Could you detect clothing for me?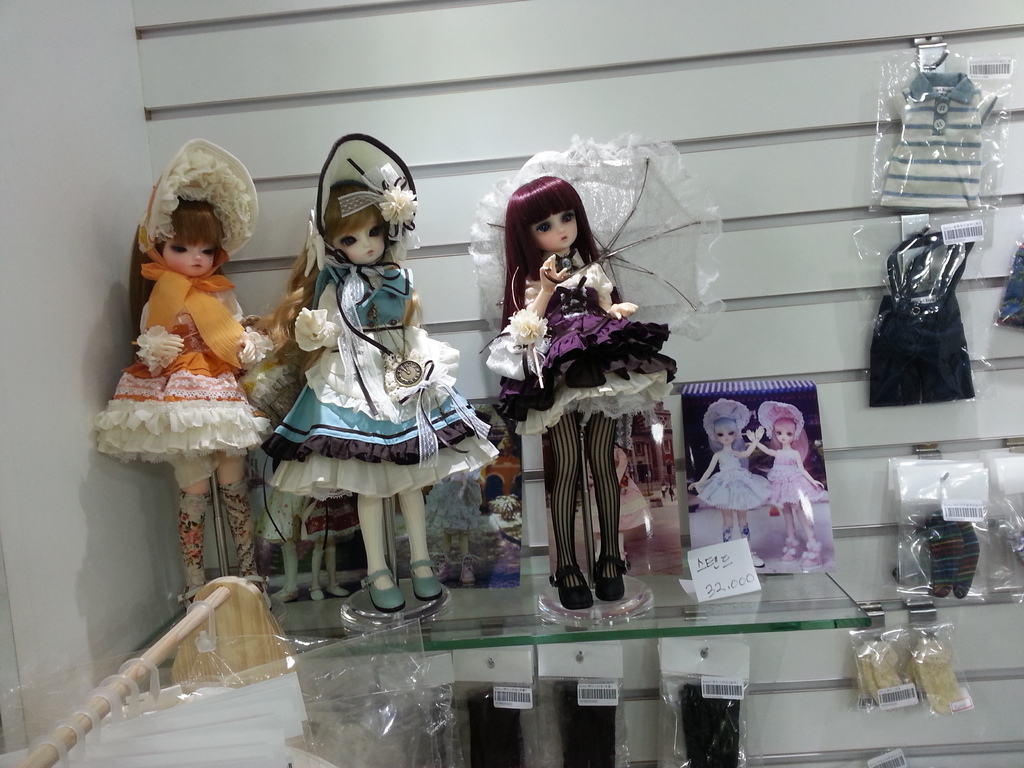
Detection result: [484,431,529,519].
